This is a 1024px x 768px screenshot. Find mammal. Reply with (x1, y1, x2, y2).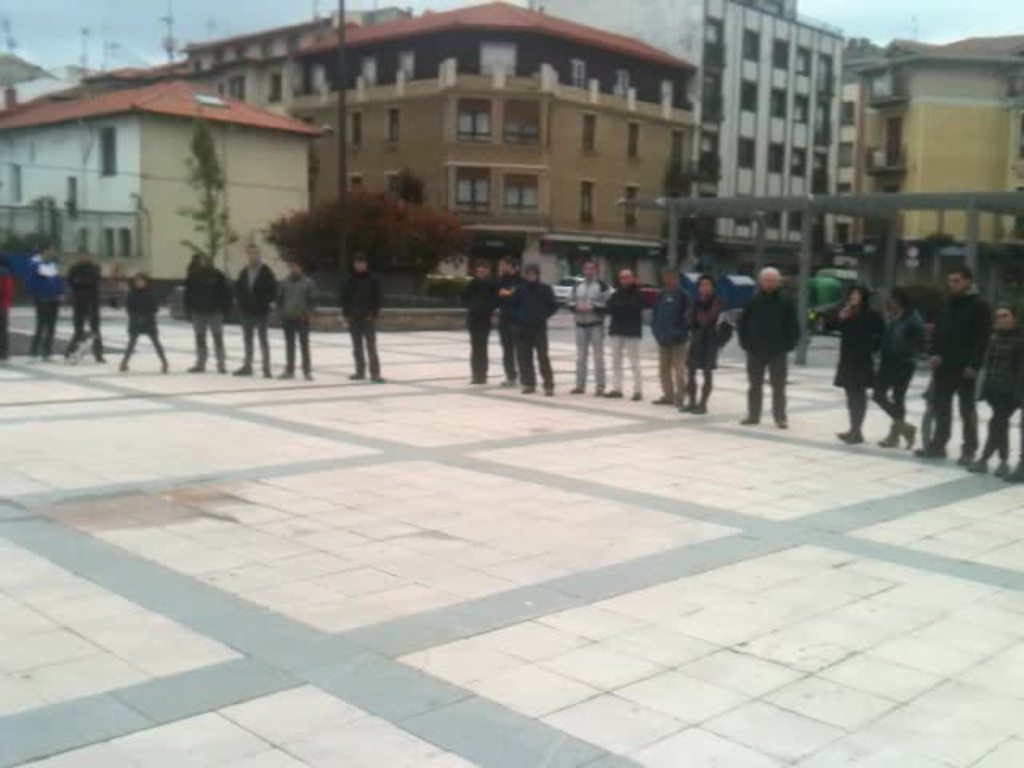
(600, 266, 643, 406).
